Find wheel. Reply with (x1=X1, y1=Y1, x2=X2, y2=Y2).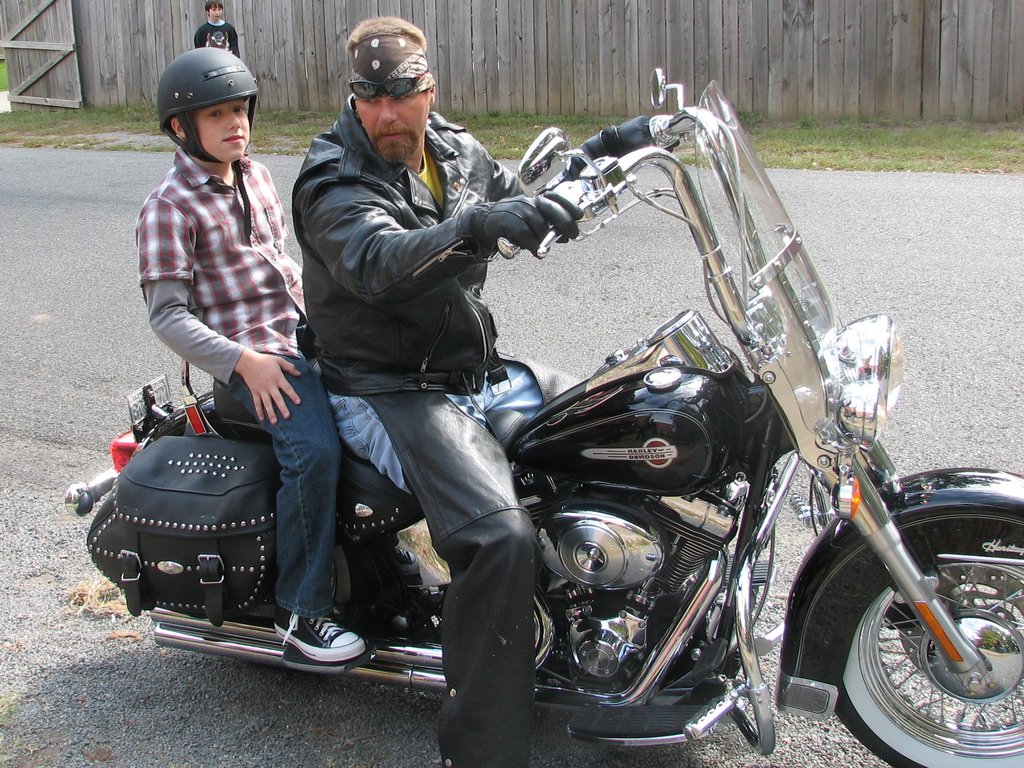
(x1=802, y1=488, x2=1014, y2=759).
